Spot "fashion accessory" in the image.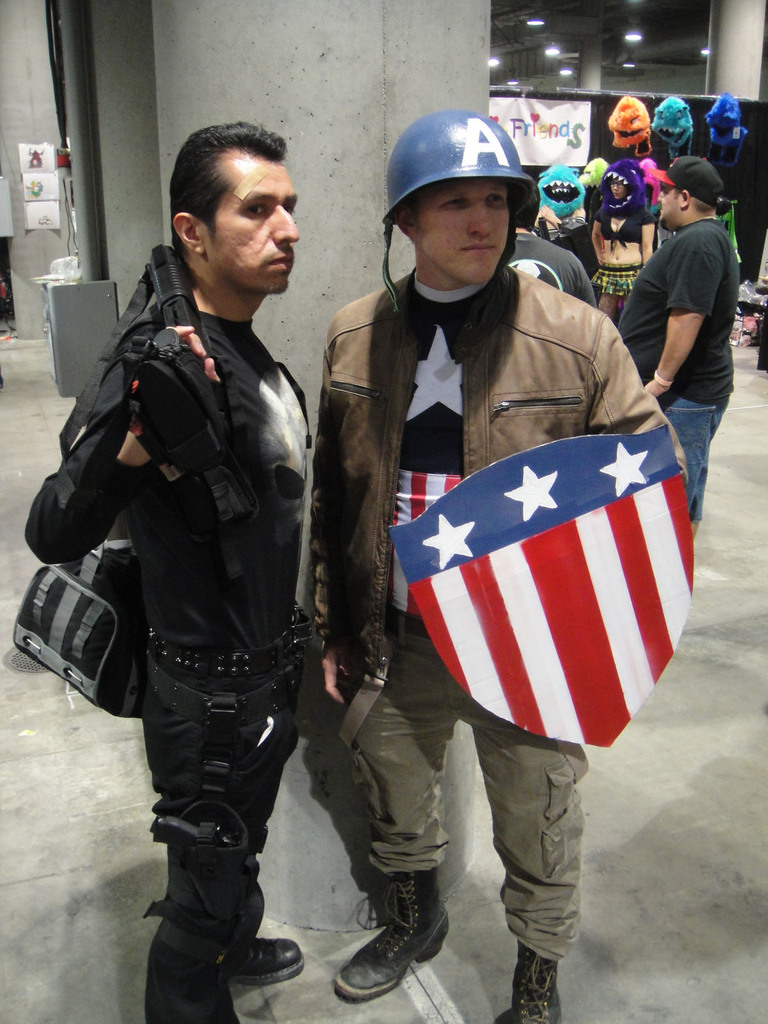
"fashion accessory" found at Rect(650, 366, 675, 388).
